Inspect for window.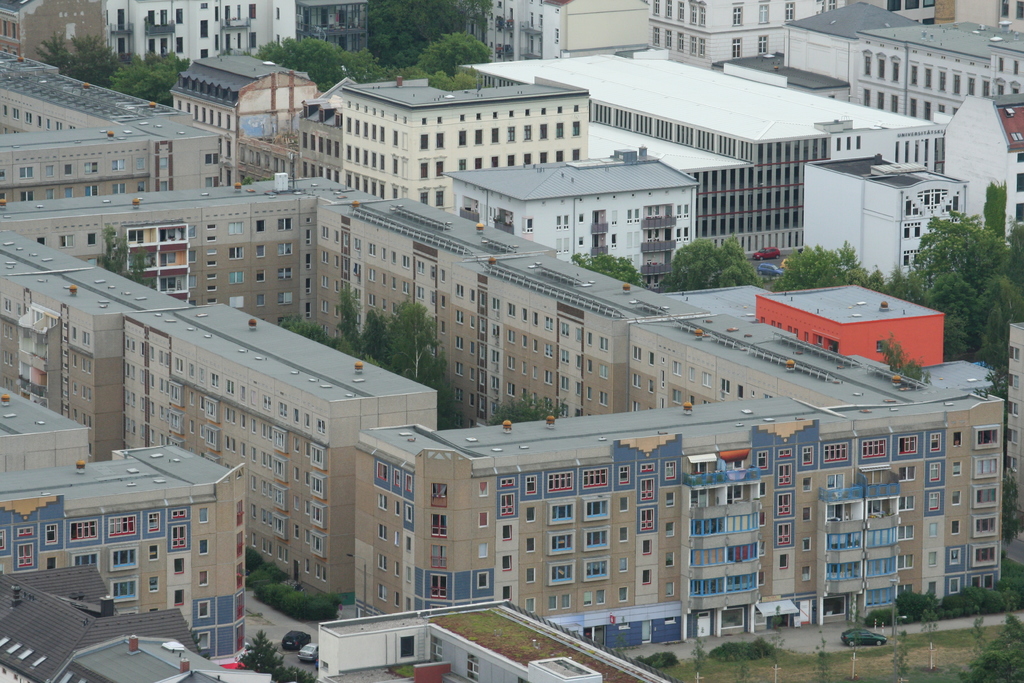
Inspection: bbox(666, 457, 675, 482).
